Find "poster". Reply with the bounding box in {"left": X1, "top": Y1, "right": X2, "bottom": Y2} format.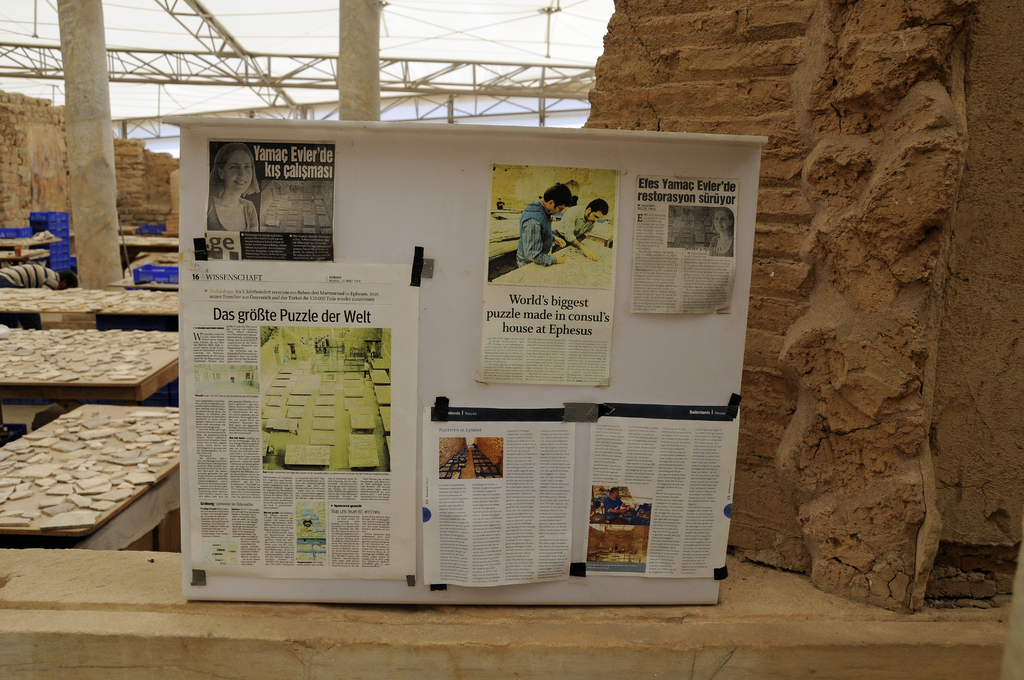
{"left": 631, "top": 168, "right": 746, "bottom": 311}.
